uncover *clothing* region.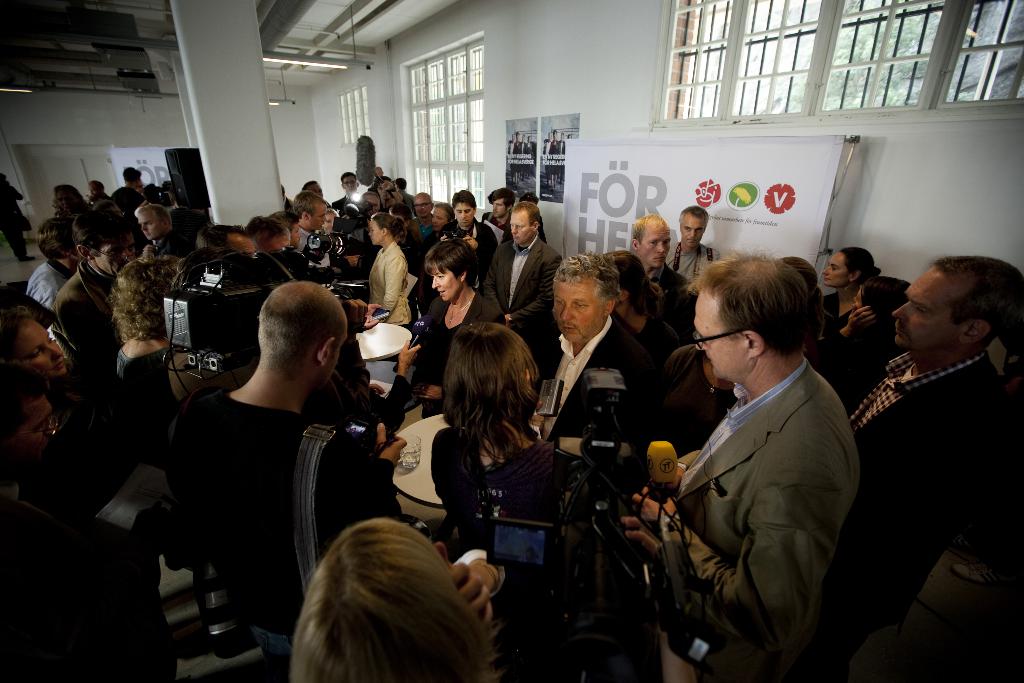
Uncovered: {"x1": 20, "y1": 254, "x2": 80, "y2": 341}.
